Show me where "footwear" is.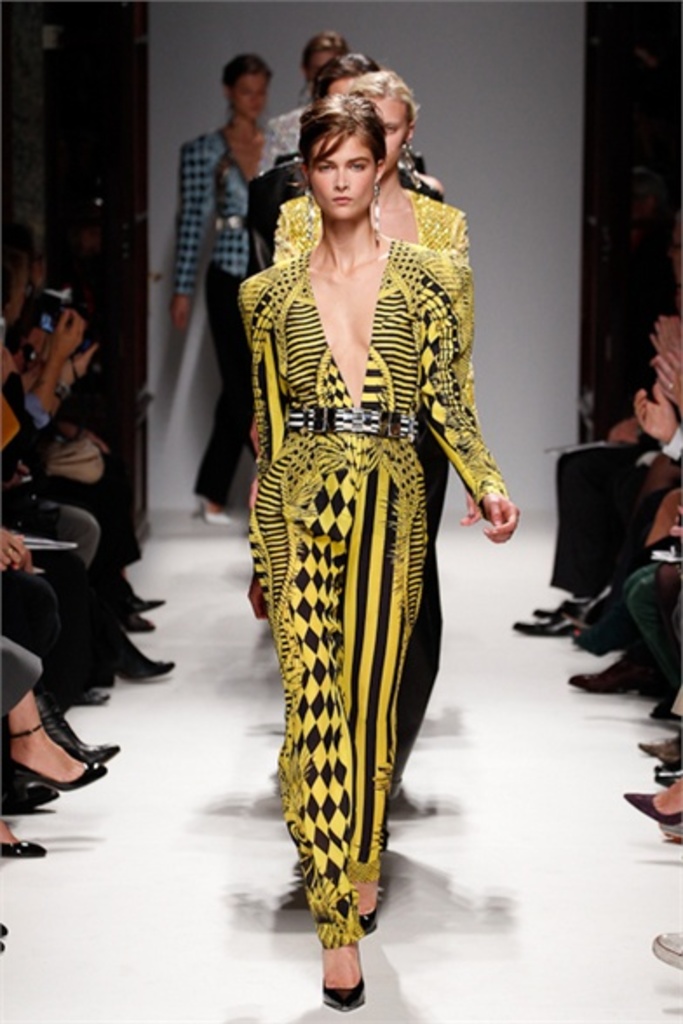
"footwear" is at (left=519, top=594, right=596, bottom=622).
